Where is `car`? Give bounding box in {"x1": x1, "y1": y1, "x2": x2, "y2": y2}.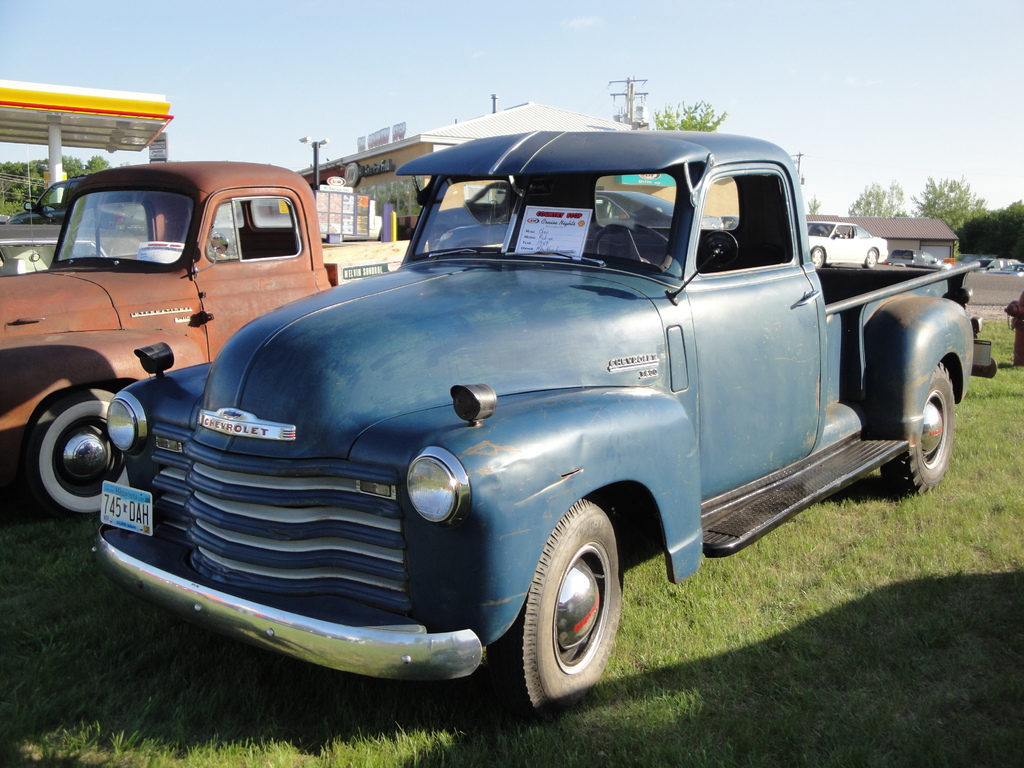
{"x1": 804, "y1": 221, "x2": 890, "y2": 268}.
